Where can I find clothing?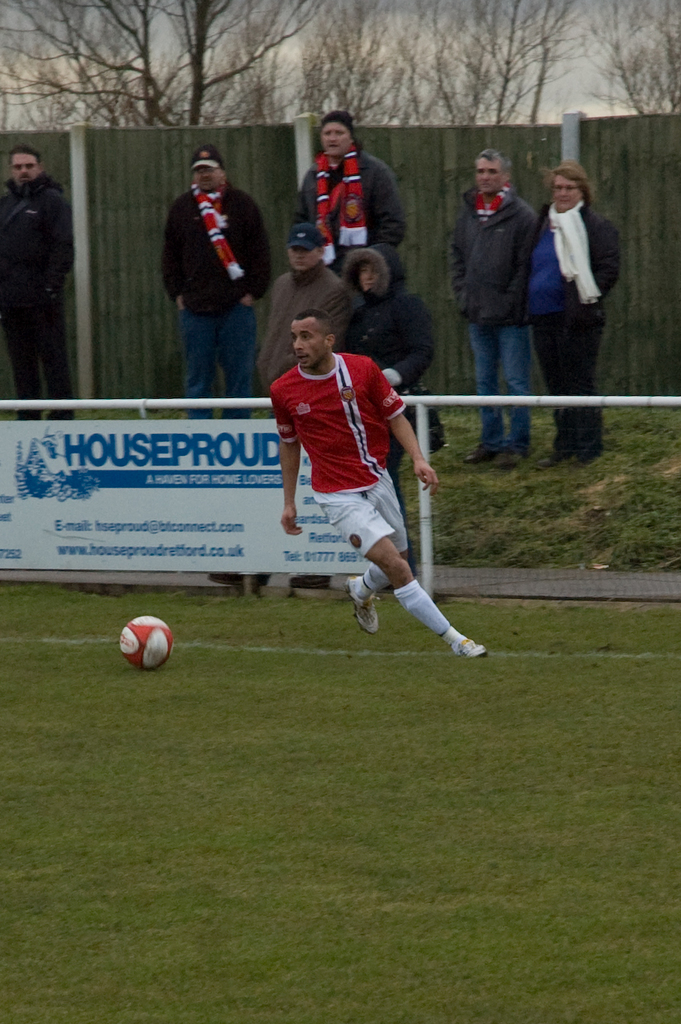
You can find it at locate(260, 255, 361, 385).
